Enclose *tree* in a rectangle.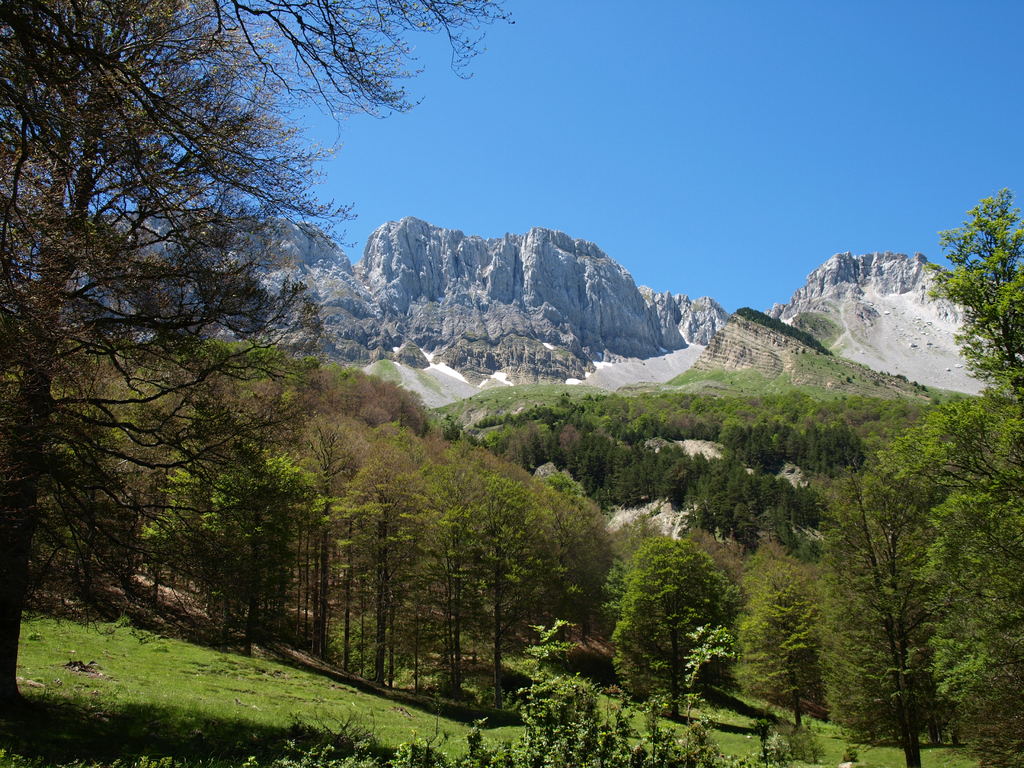
x1=612, y1=534, x2=743, y2=708.
